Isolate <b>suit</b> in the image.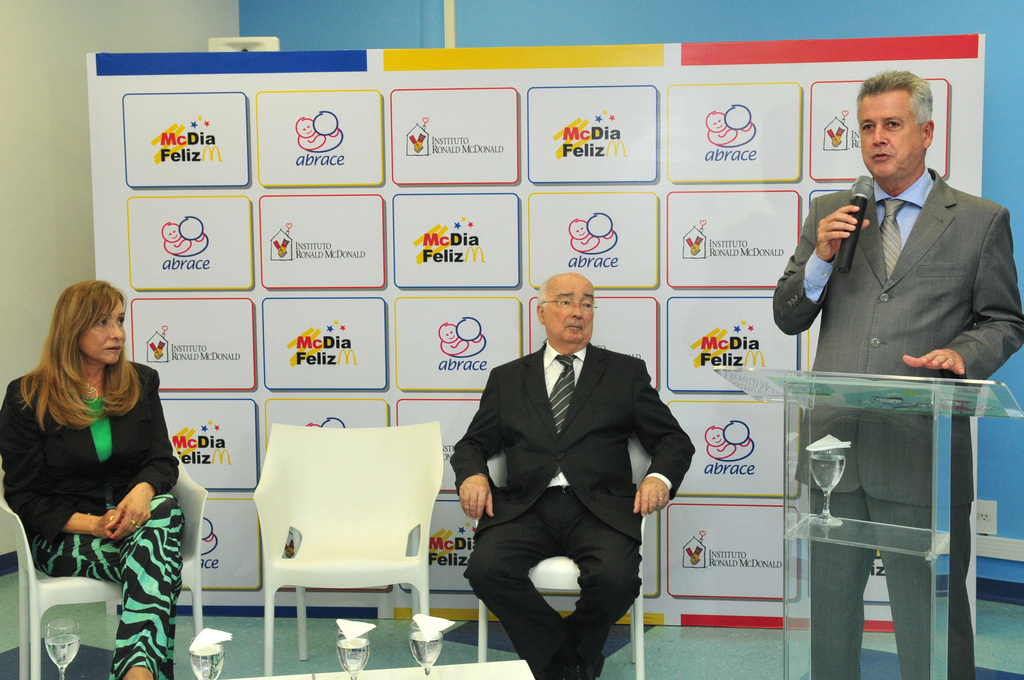
Isolated region: bbox=[452, 356, 681, 652].
